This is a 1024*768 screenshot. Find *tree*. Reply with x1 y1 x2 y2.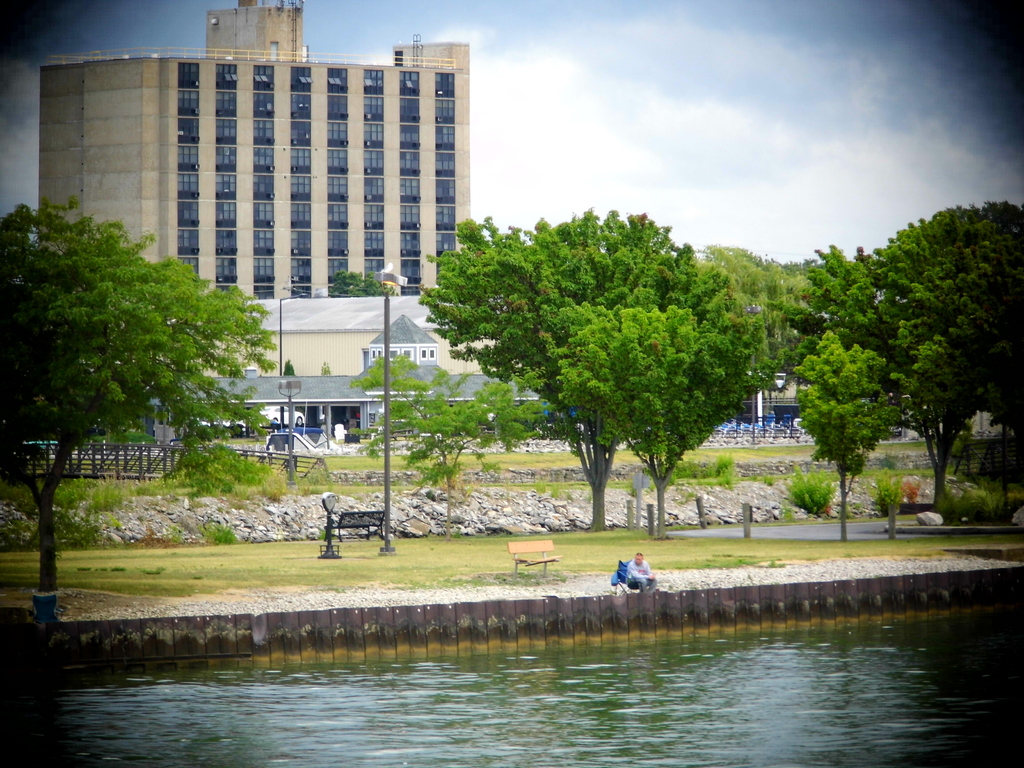
529 298 776 539.
